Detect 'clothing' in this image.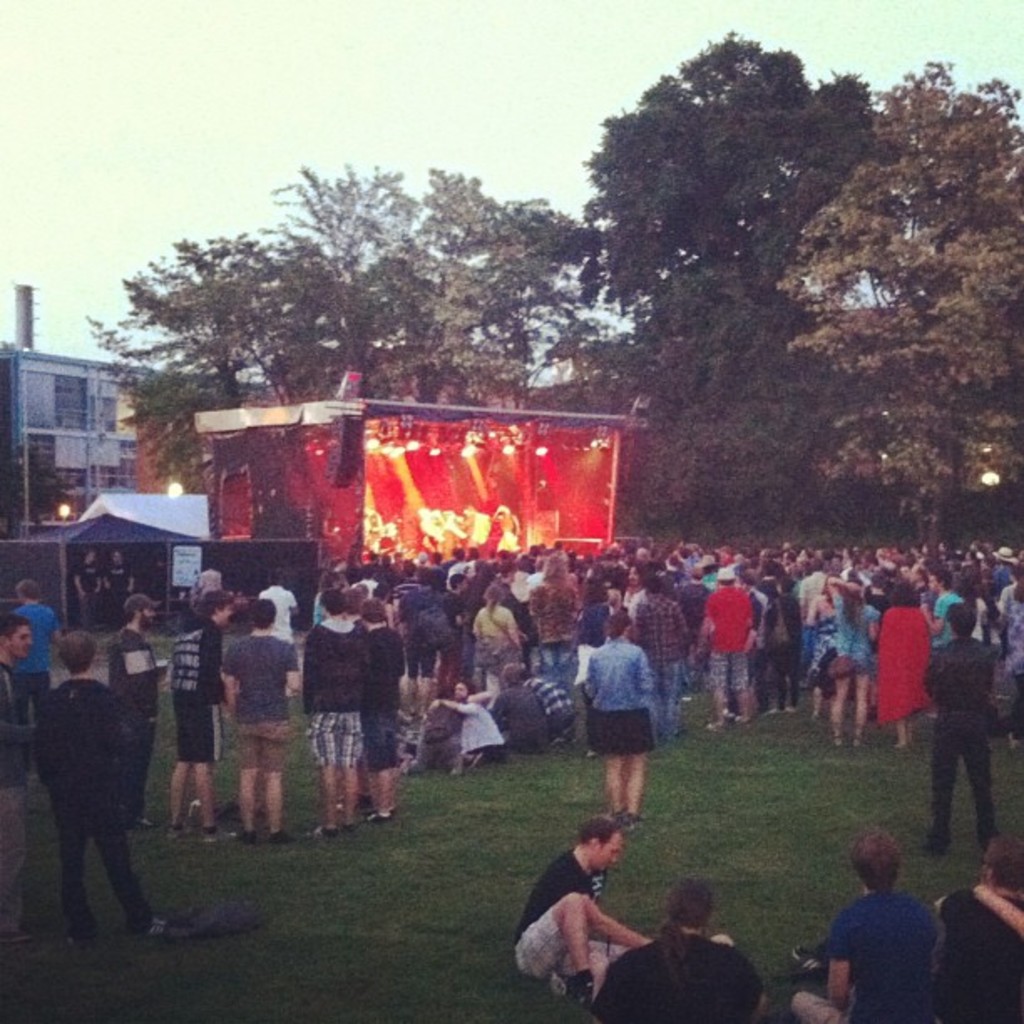
Detection: pyautogui.locateOnScreen(489, 686, 549, 741).
